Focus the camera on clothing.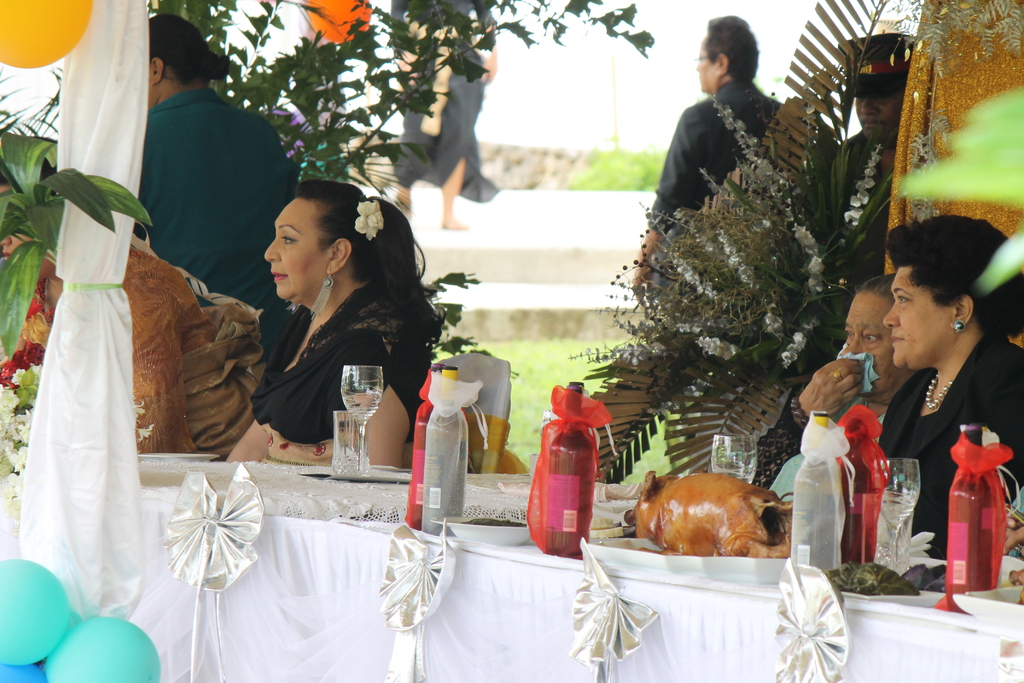
Focus region: locate(246, 277, 430, 472).
